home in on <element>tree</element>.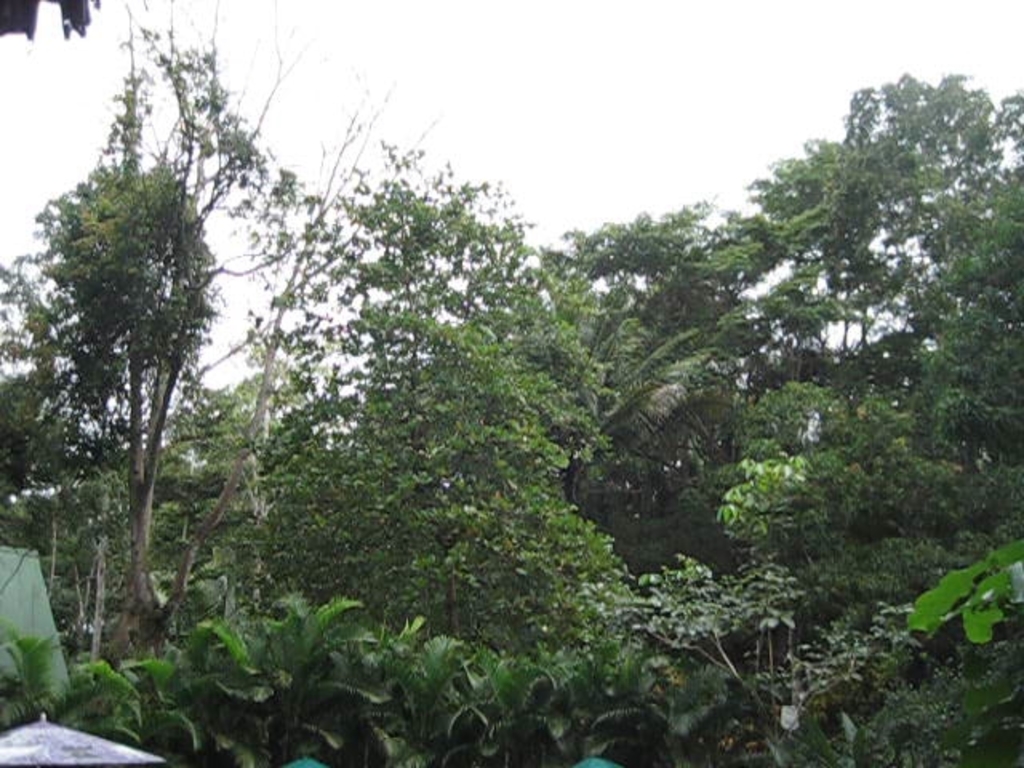
Homed in at 602,78,1022,557.
